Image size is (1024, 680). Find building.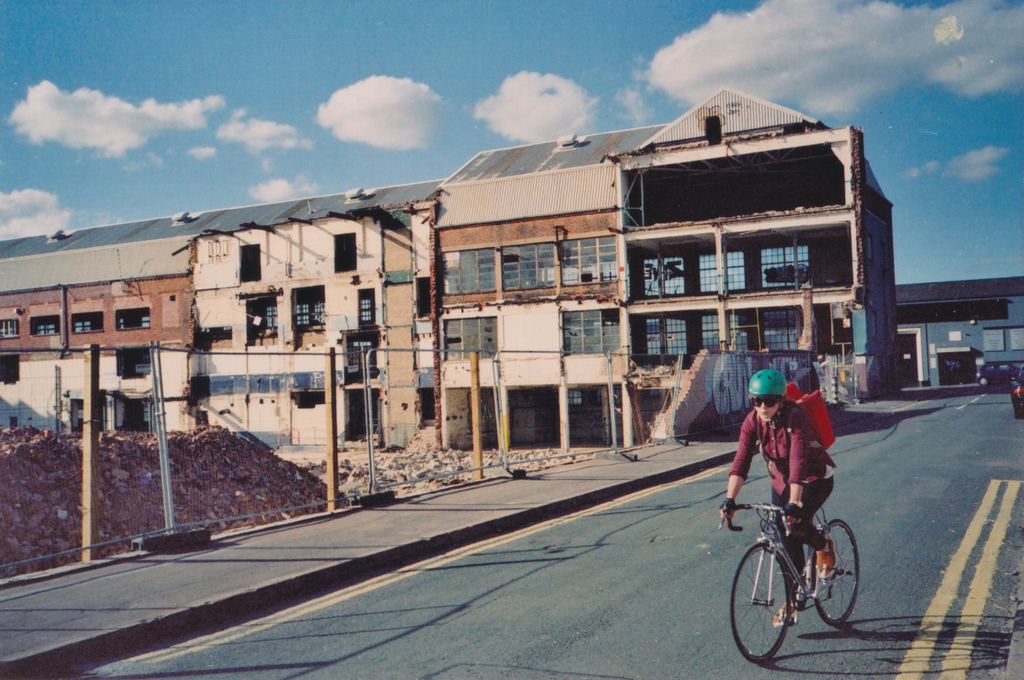
bbox=(0, 87, 902, 450).
